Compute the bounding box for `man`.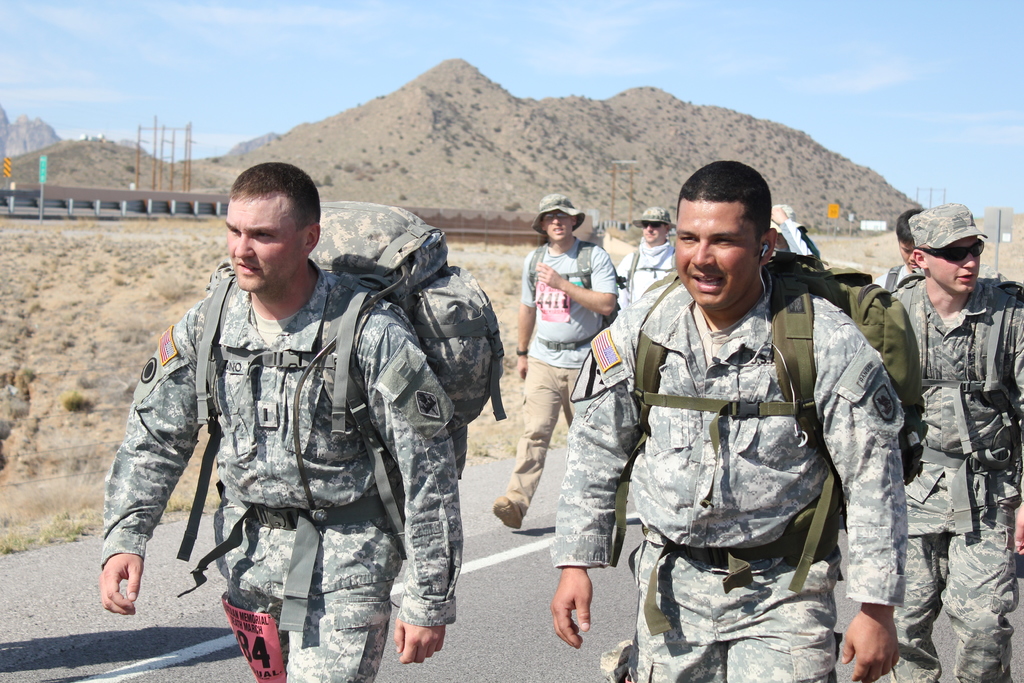
Rect(891, 204, 1023, 682).
